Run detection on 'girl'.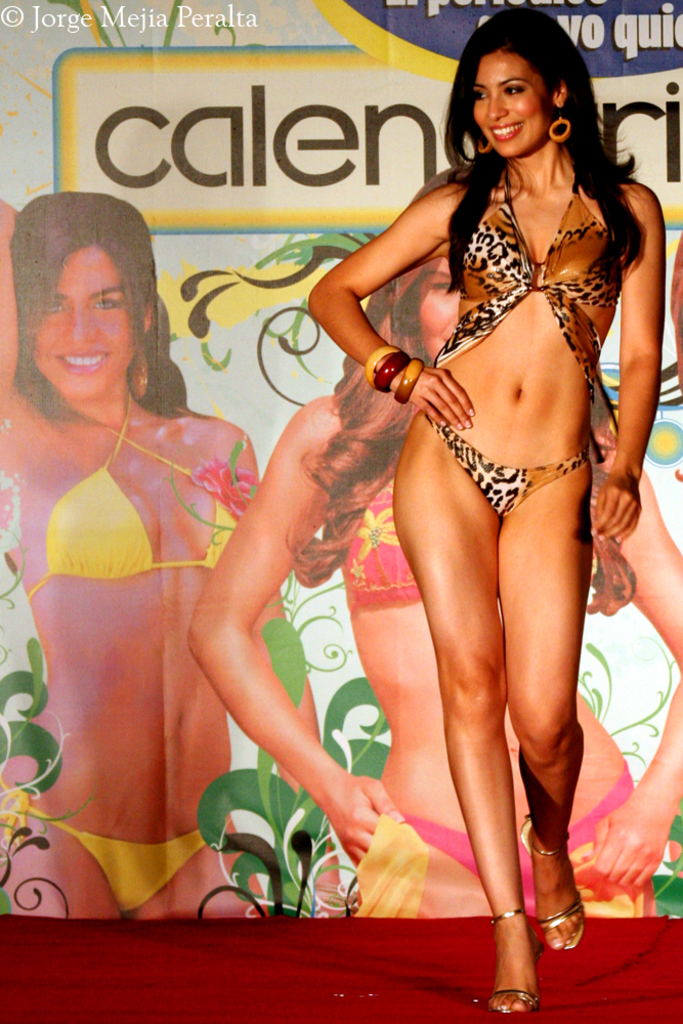
Result: l=305, t=8, r=667, b=1016.
